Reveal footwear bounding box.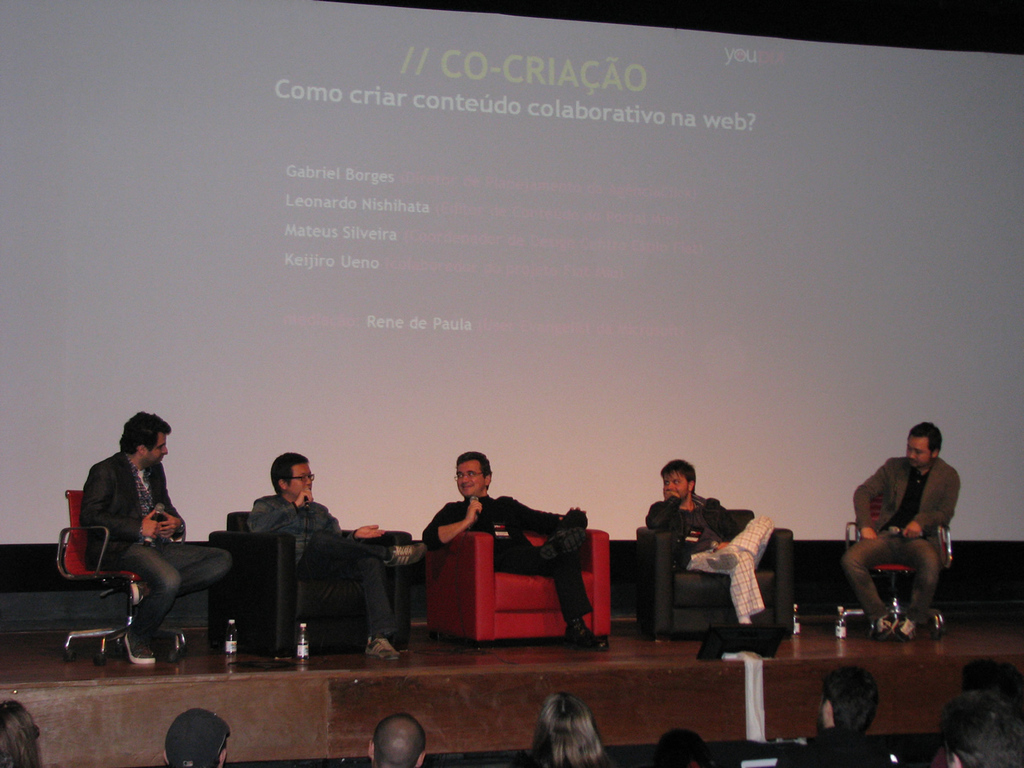
Revealed: {"x1": 365, "y1": 635, "x2": 401, "y2": 662}.
